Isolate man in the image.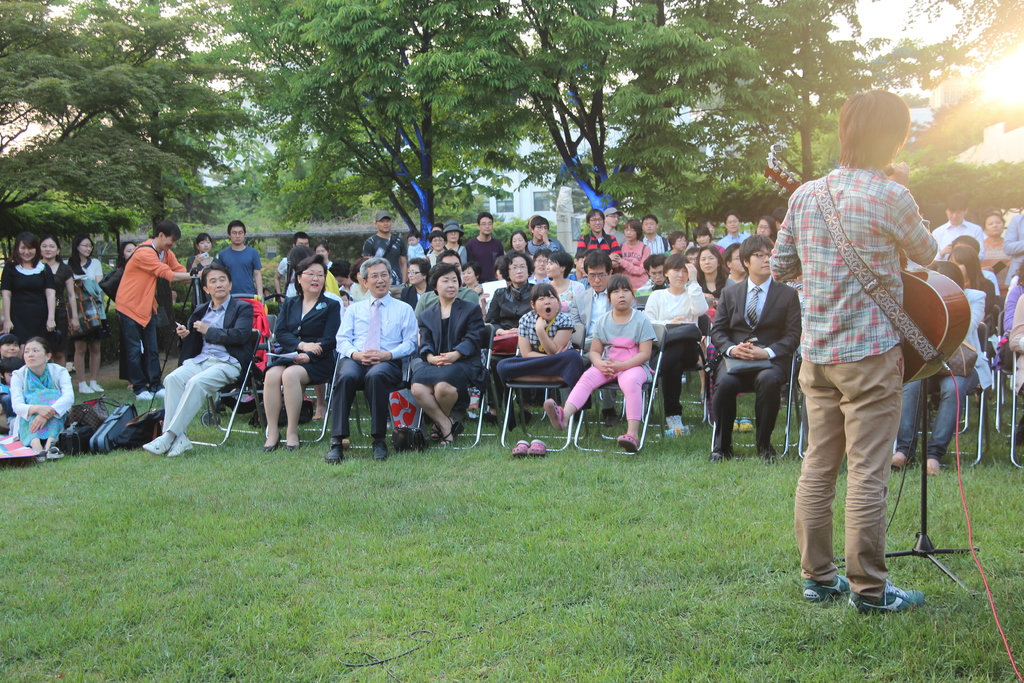
Isolated region: (113, 223, 203, 399).
